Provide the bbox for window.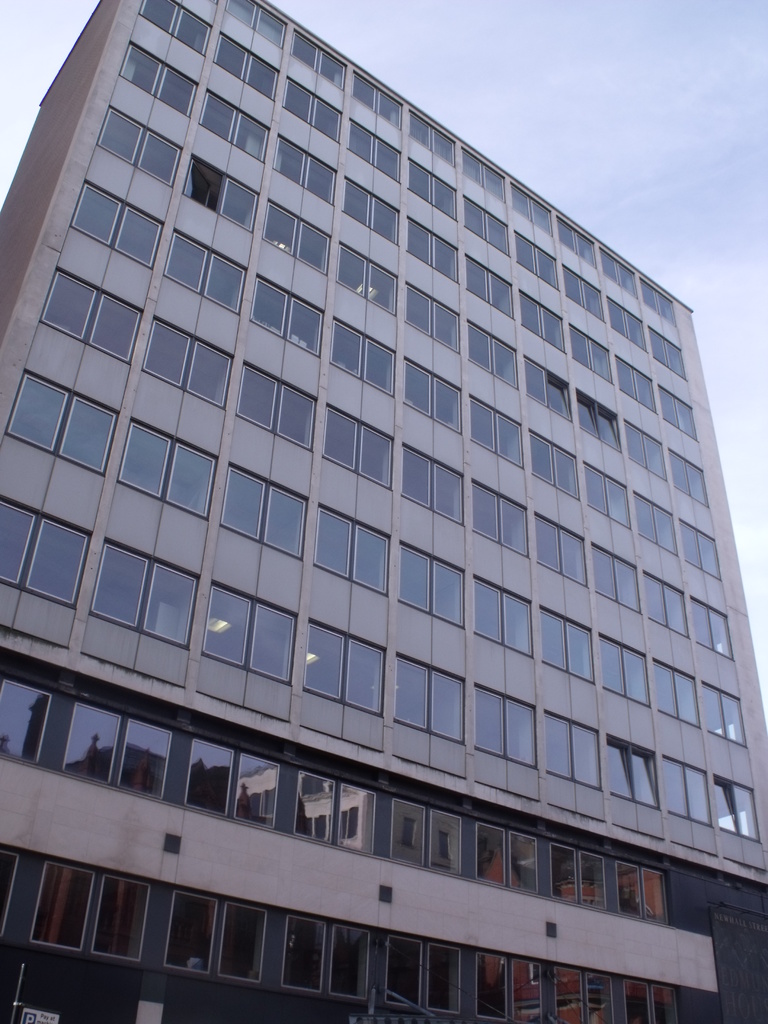
[141, 314, 236, 410].
